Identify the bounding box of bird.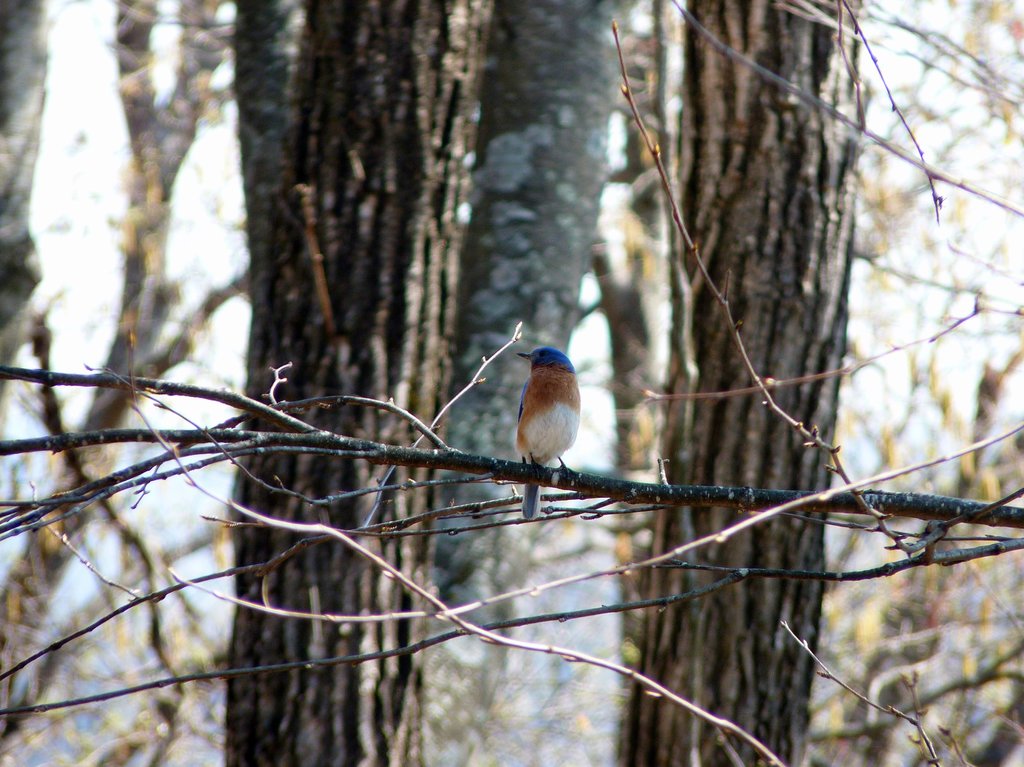
511,346,584,520.
